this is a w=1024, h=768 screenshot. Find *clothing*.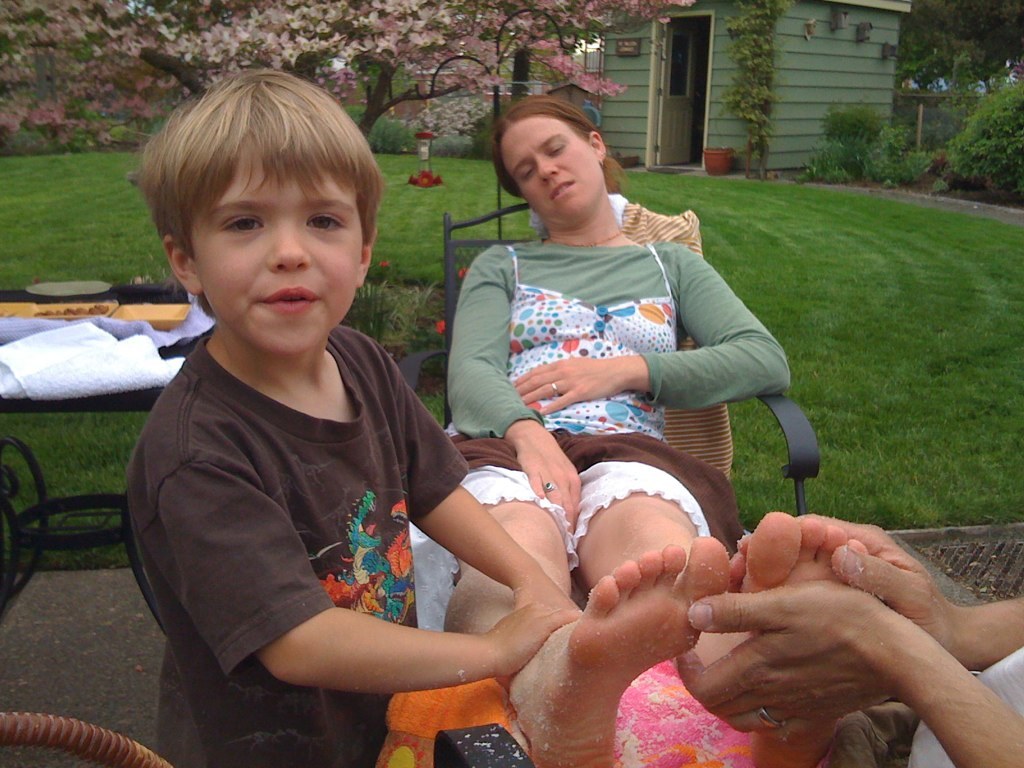
Bounding box: [left=122, top=322, right=471, bottom=767].
